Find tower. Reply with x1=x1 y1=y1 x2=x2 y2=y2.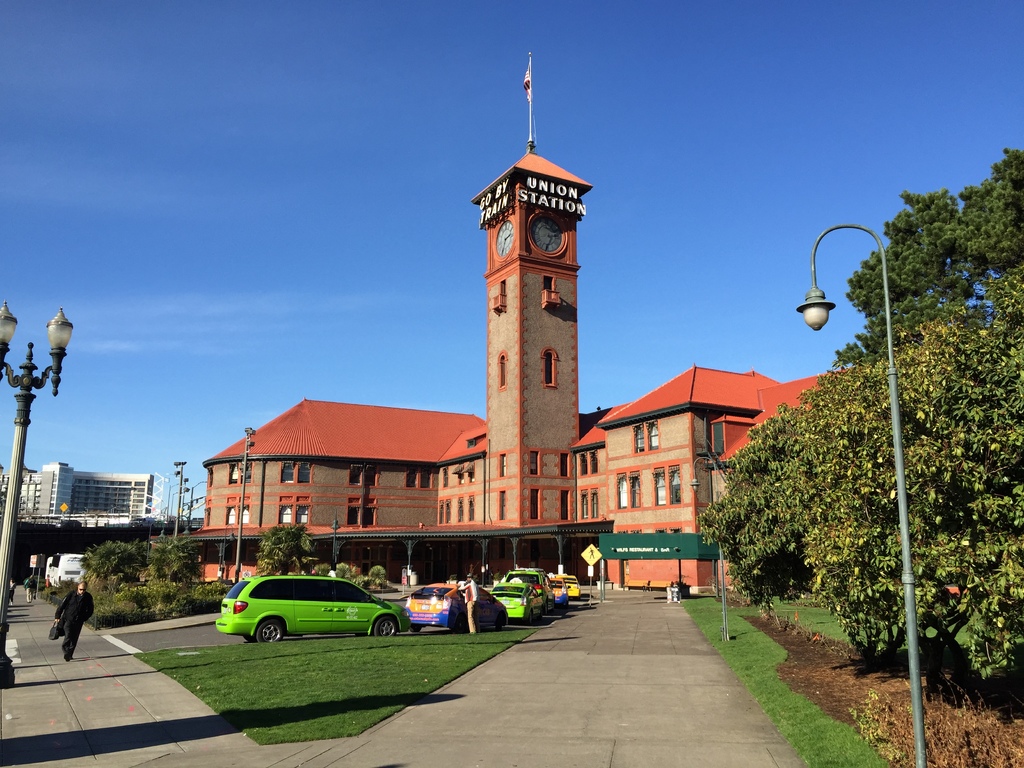
x1=473 y1=49 x2=593 y2=524.
